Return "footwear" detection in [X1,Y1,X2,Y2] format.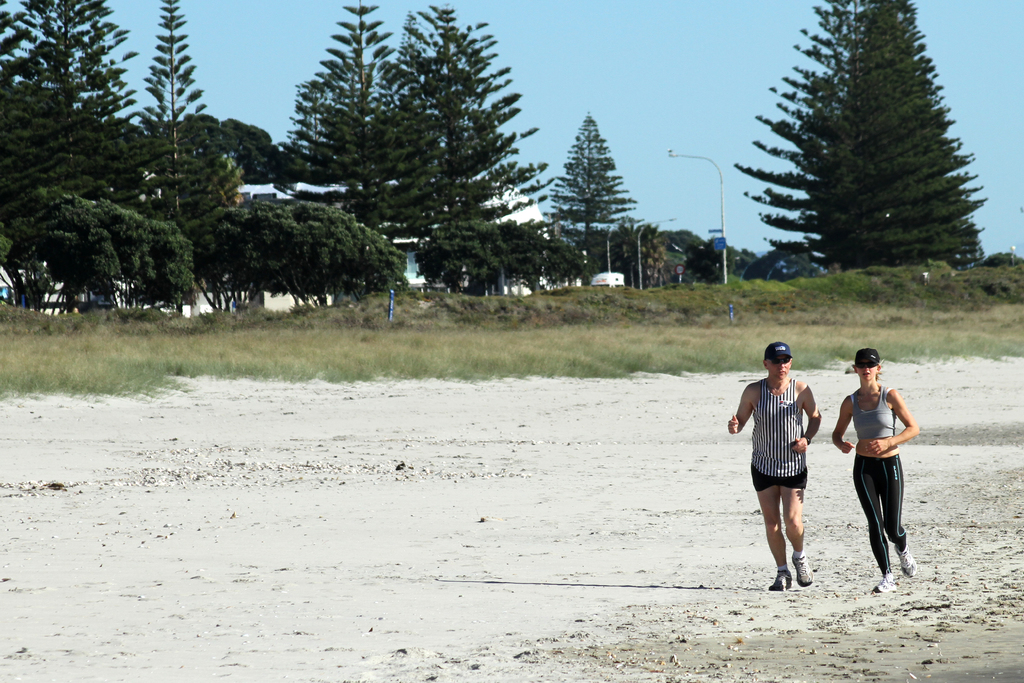
[769,572,792,588].
